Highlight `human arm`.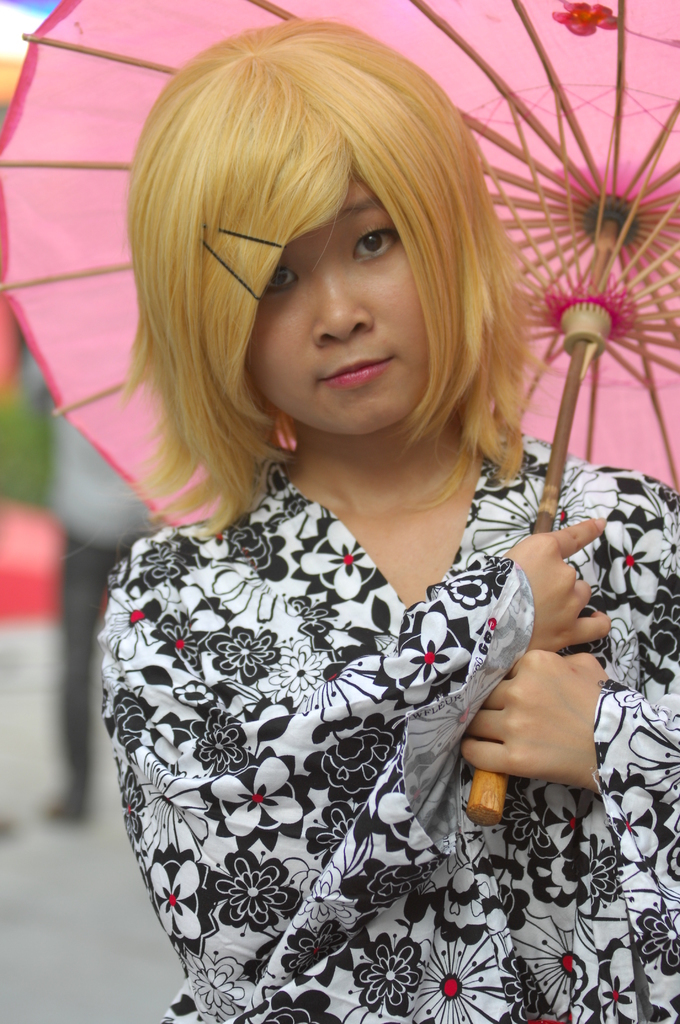
Highlighted region: l=446, t=464, r=679, b=828.
